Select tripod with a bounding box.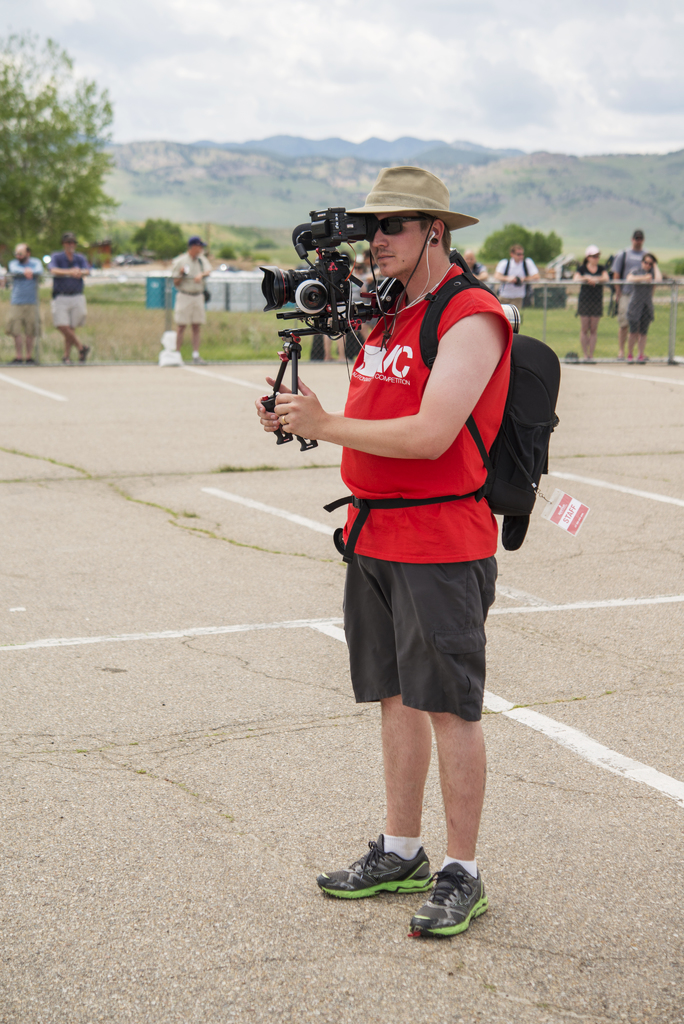
(left=262, top=333, right=317, bottom=449).
